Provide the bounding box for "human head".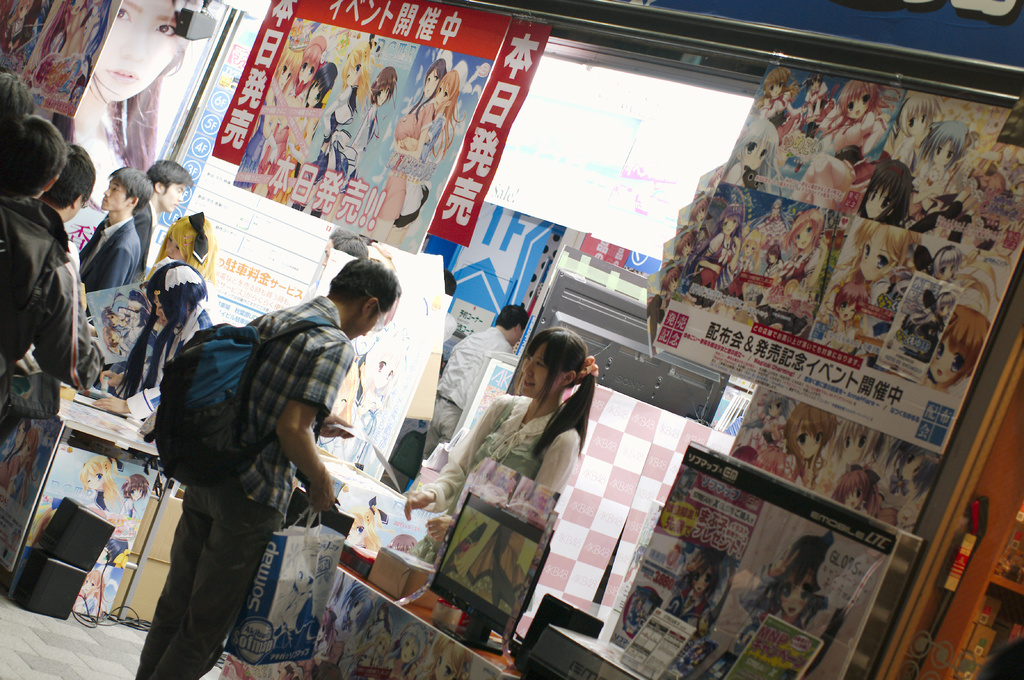
l=523, t=327, r=595, b=402.
